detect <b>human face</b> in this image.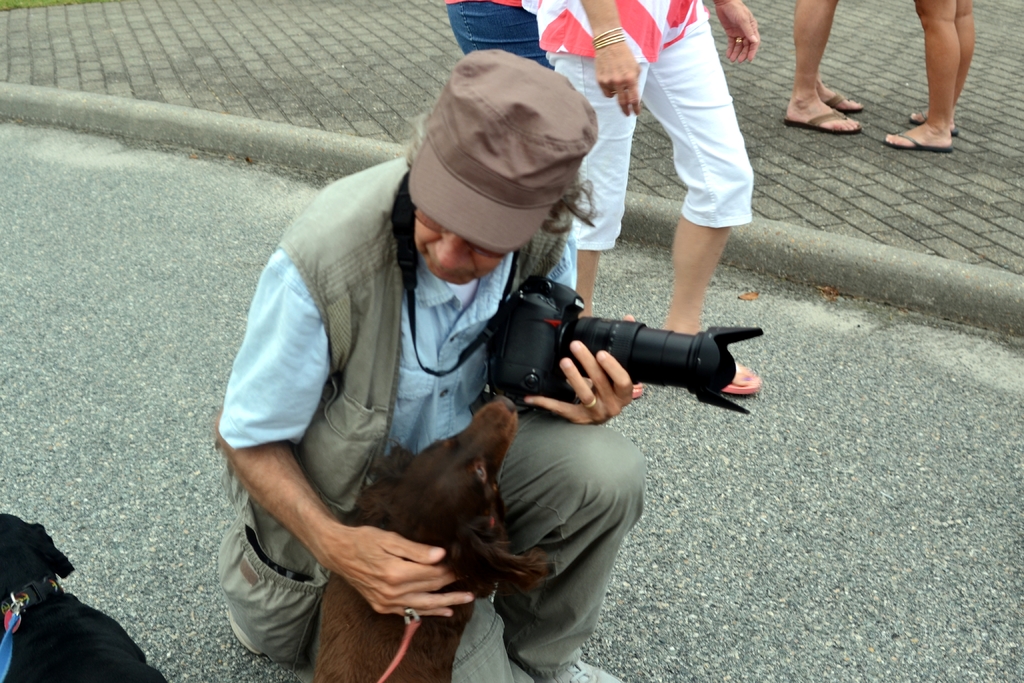
Detection: <bbox>407, 201, 511, 288</bbox>.
